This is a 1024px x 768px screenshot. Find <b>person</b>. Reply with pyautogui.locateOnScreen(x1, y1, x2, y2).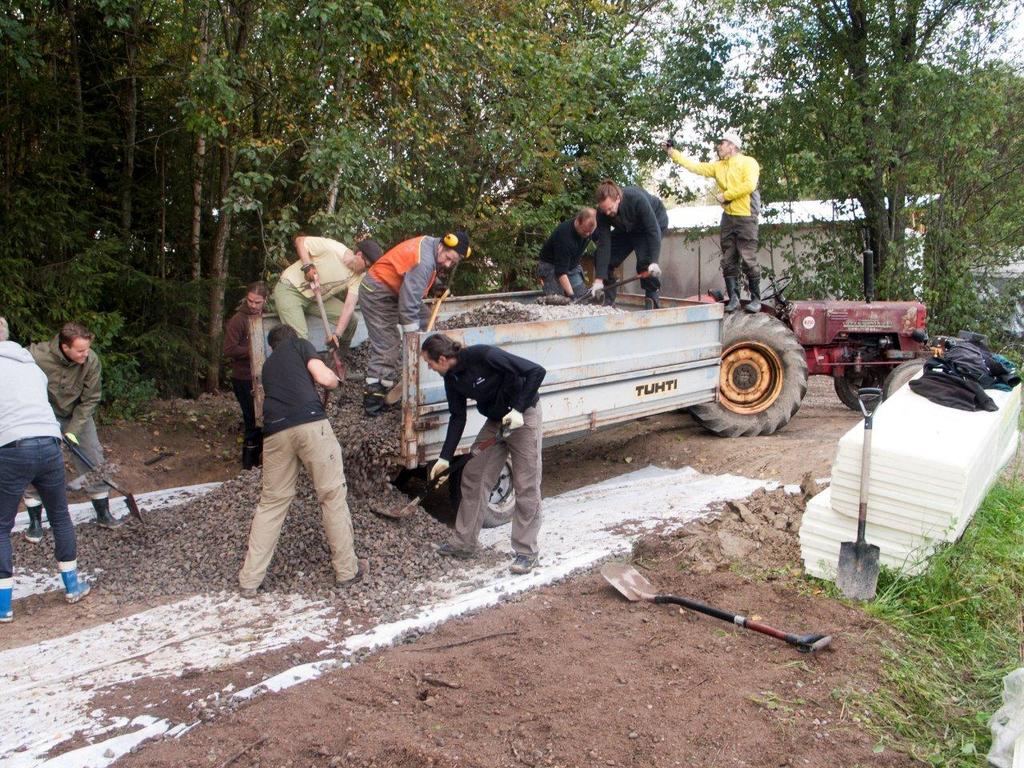
pyautogui.locateOnScreen(590, 178, 667, 316).
